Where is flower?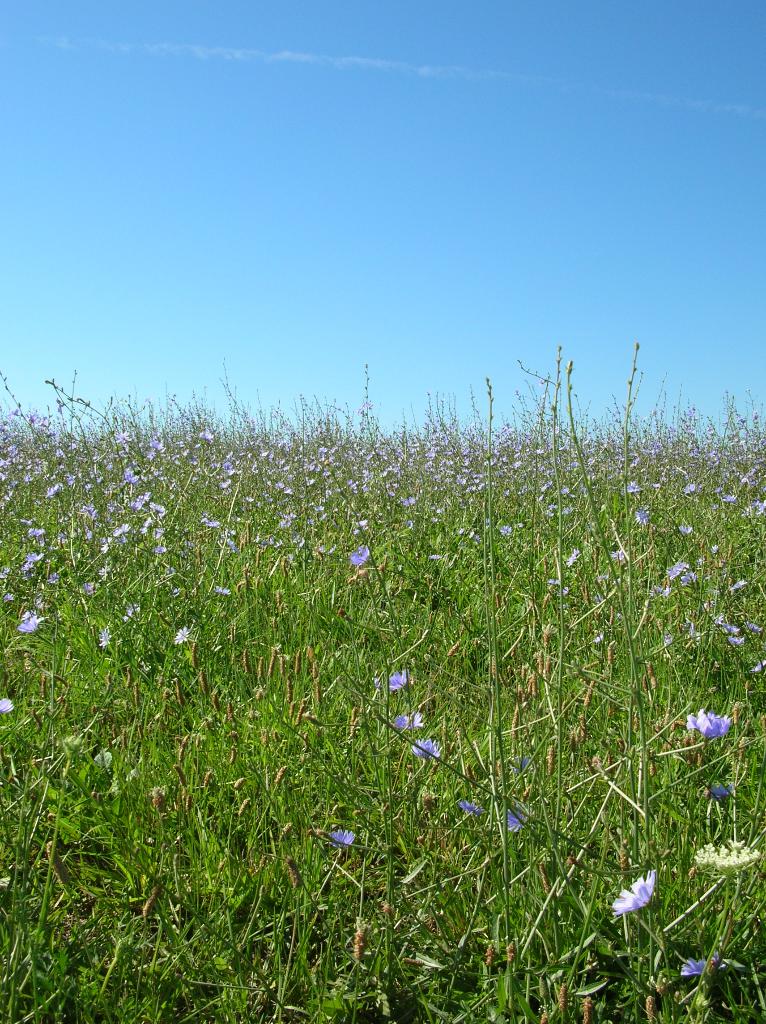
bbox(408, 734, 442, 760).
